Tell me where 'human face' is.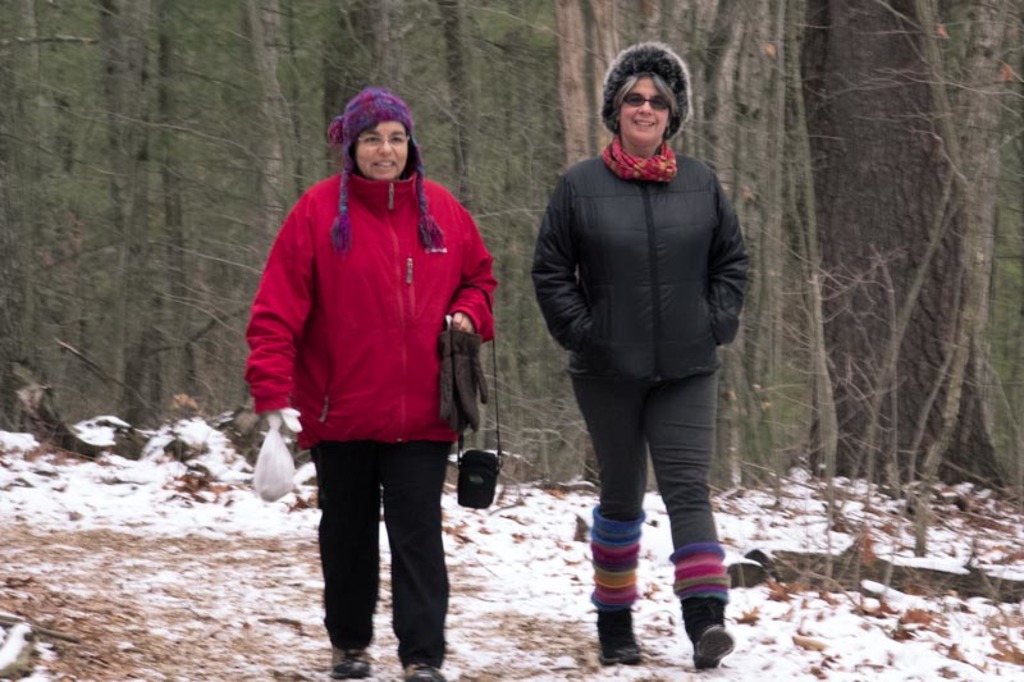
'human face' is at (355, 116, 402, 178).
